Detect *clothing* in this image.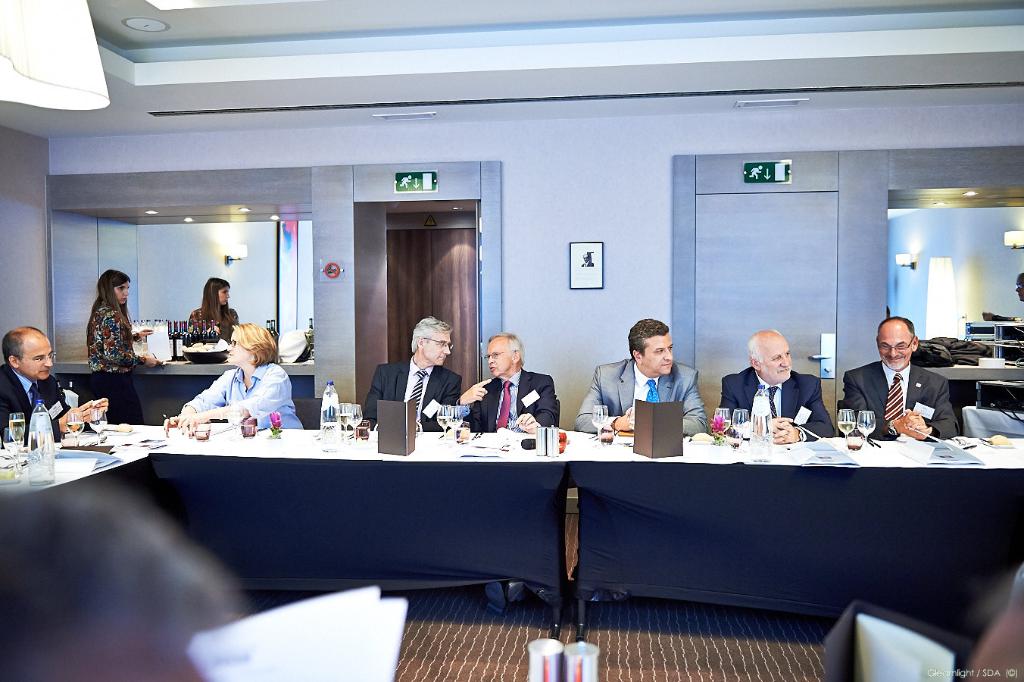
Detection: Rect(89, 293, 131, 424).
